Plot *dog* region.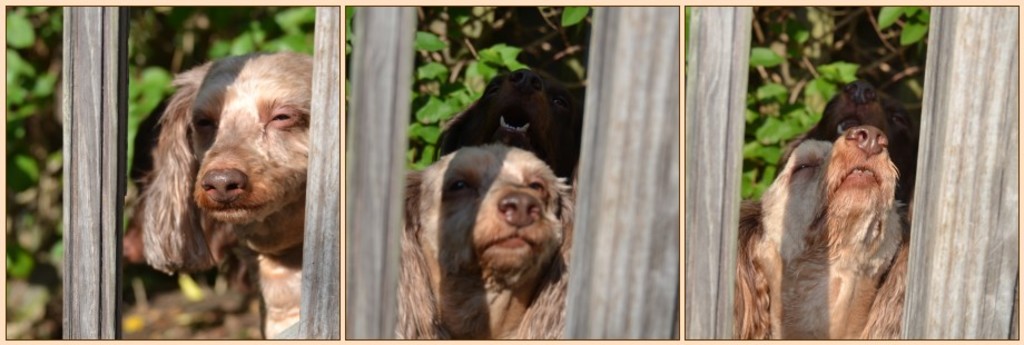
Plotted at x1=433 y1=70 x2=588 y2=188.
